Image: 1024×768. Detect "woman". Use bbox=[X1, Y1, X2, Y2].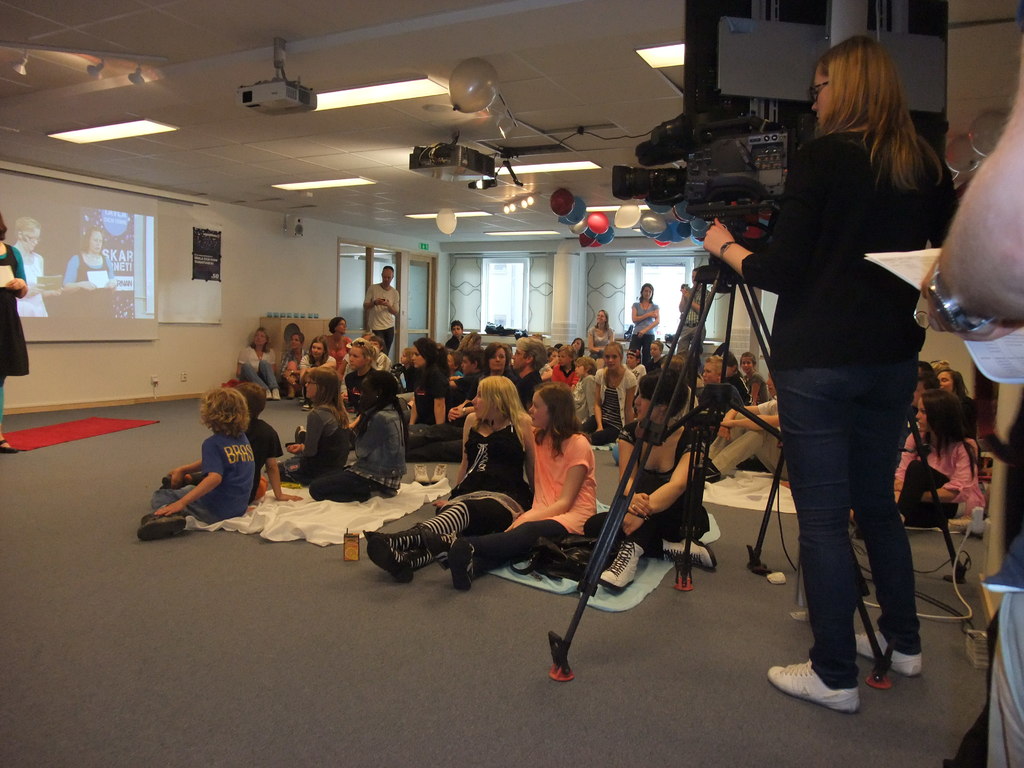
bbox=[548, 335, 583, 388].
